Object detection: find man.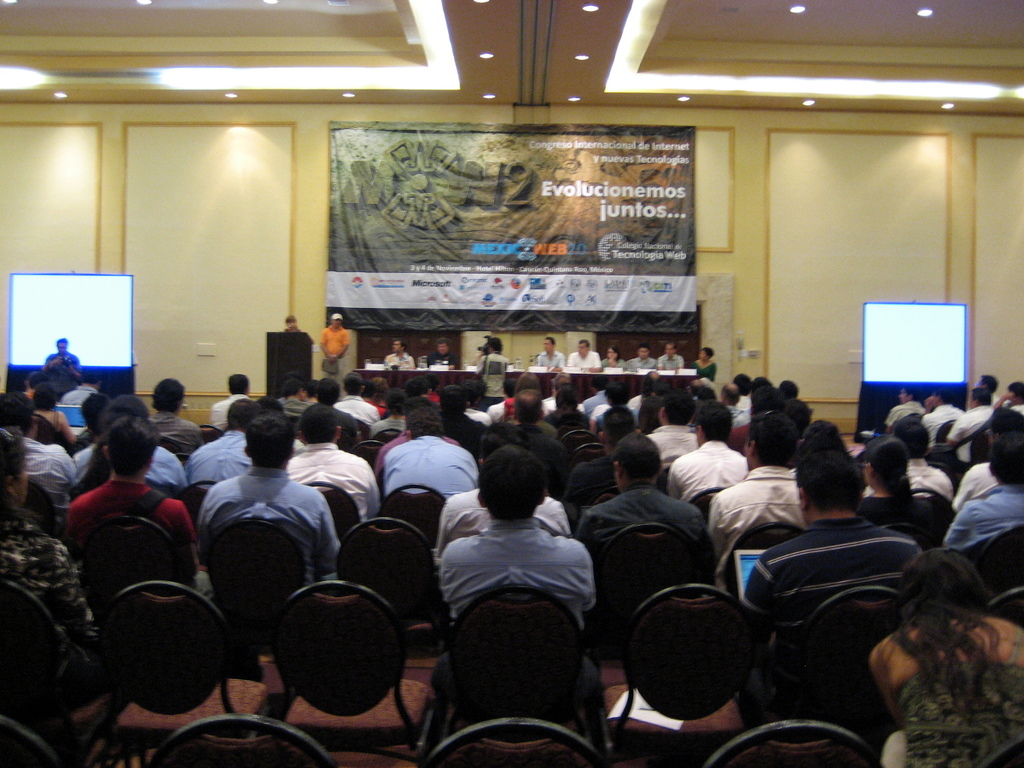
<region>285, 408, 383, 523</region>.
